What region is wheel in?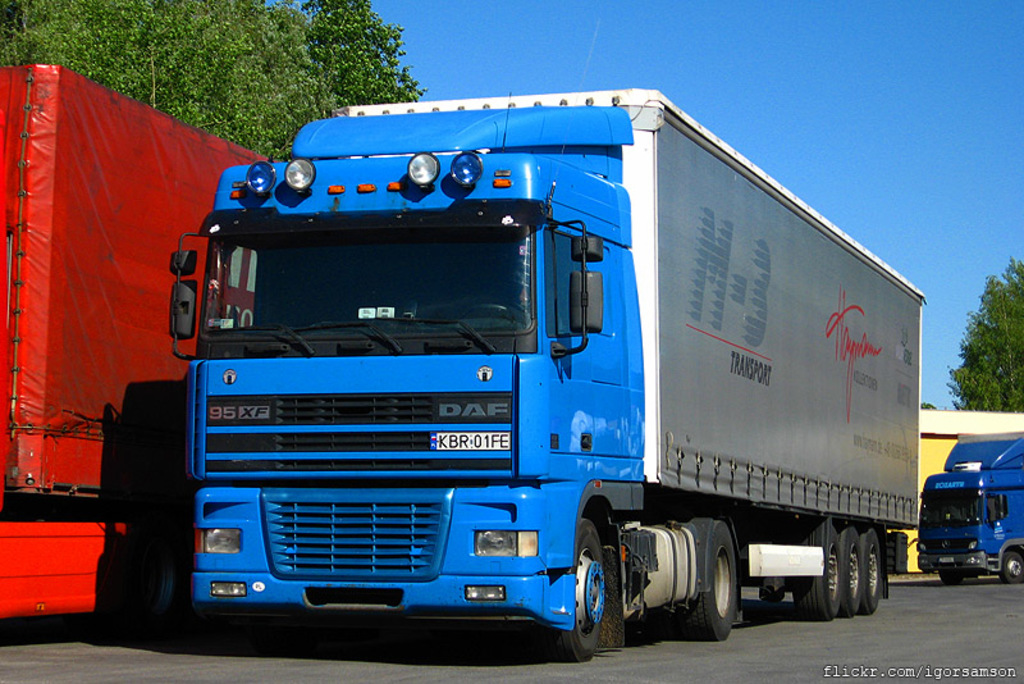
568/516/622/655.
